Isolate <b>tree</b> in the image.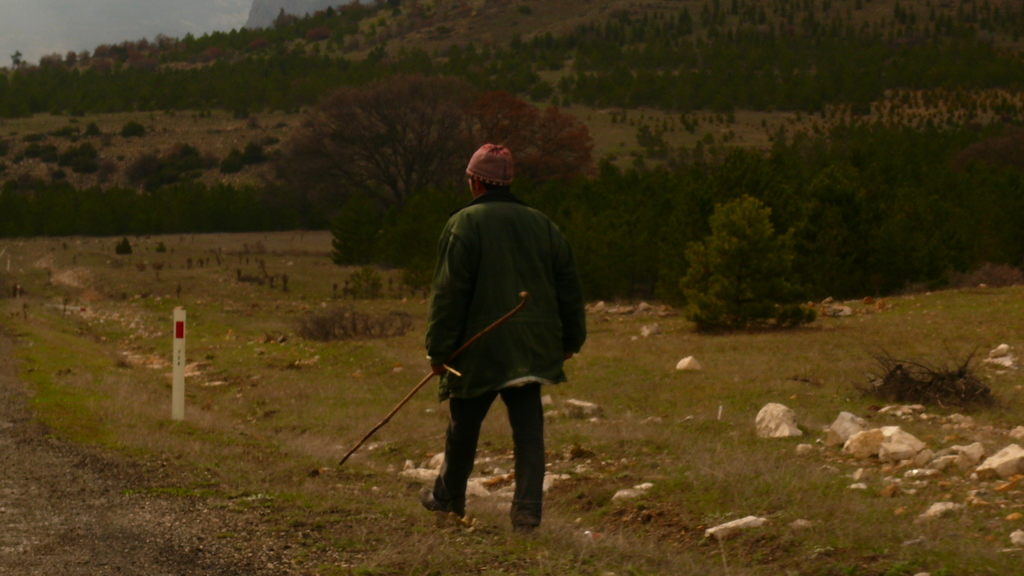
Isolated region: bbox(294, 72, 444, 255).
